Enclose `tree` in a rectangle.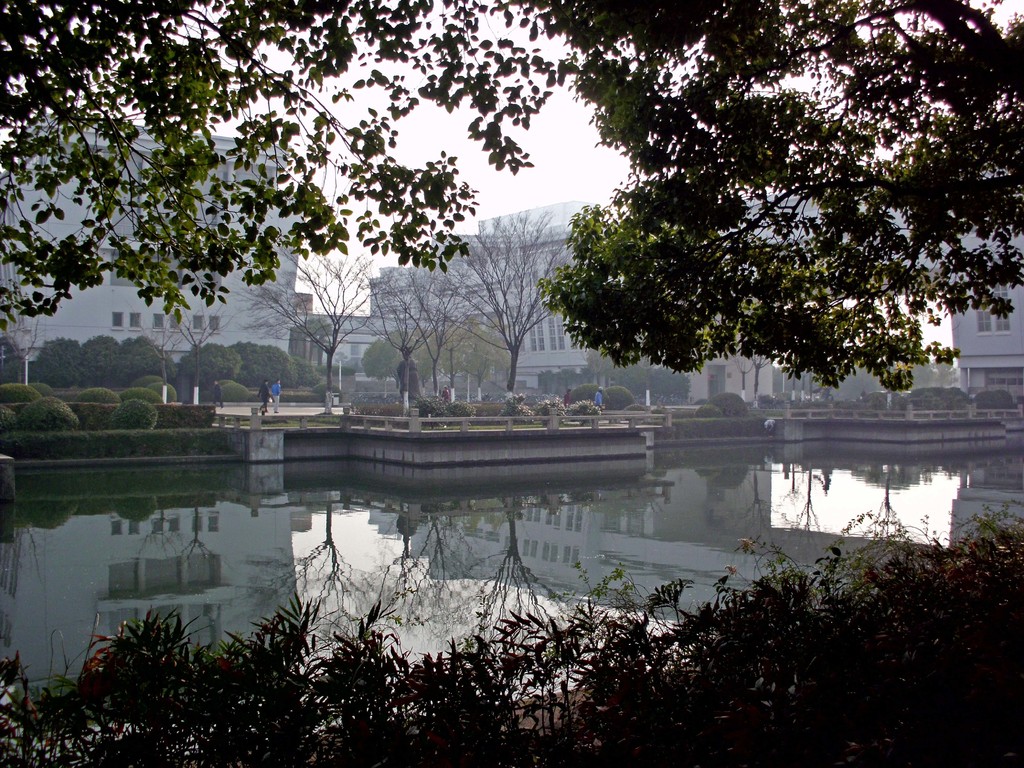
region(0, 280, 59, 394).
